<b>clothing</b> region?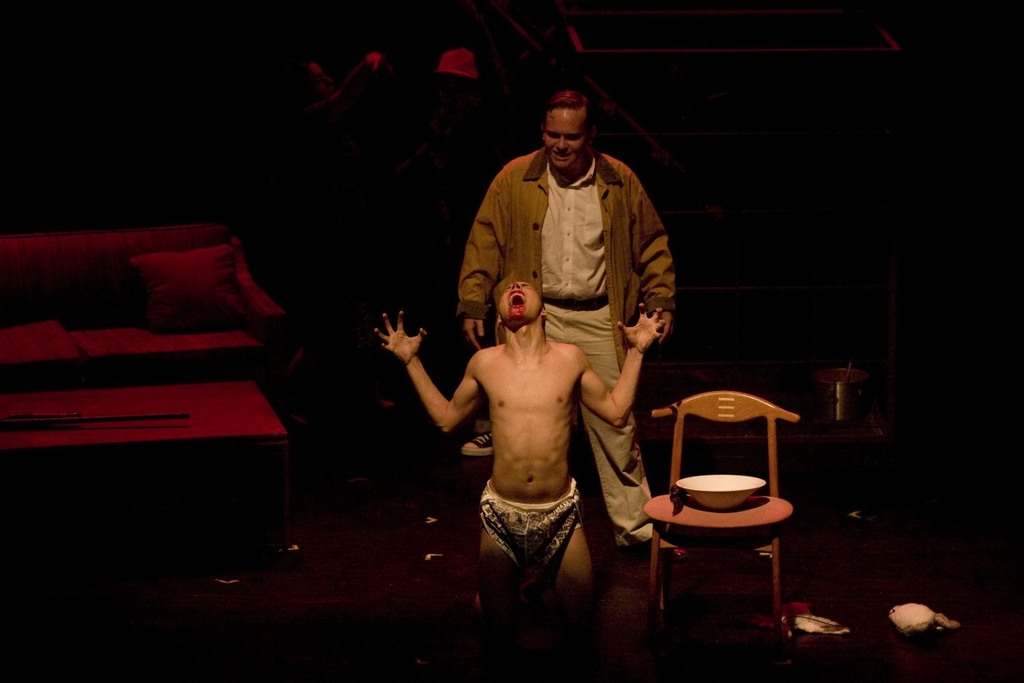
crop(457, 143, 672, 551)
